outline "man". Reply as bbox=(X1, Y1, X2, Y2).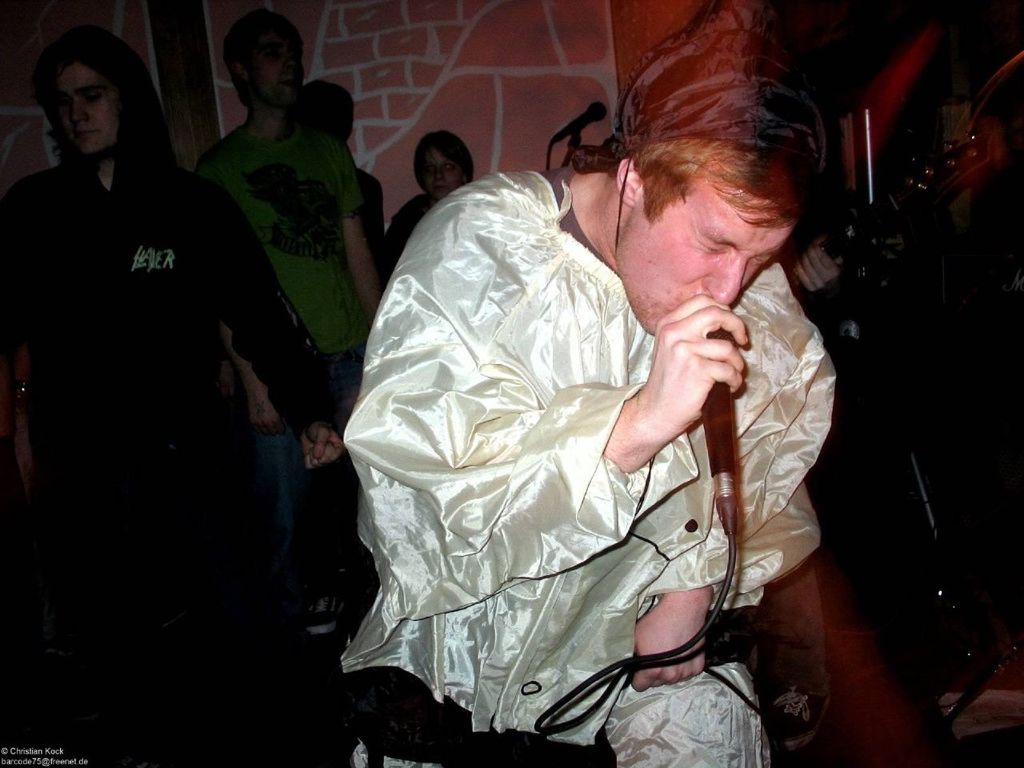
bbox=(194, 8, 382, 634).
